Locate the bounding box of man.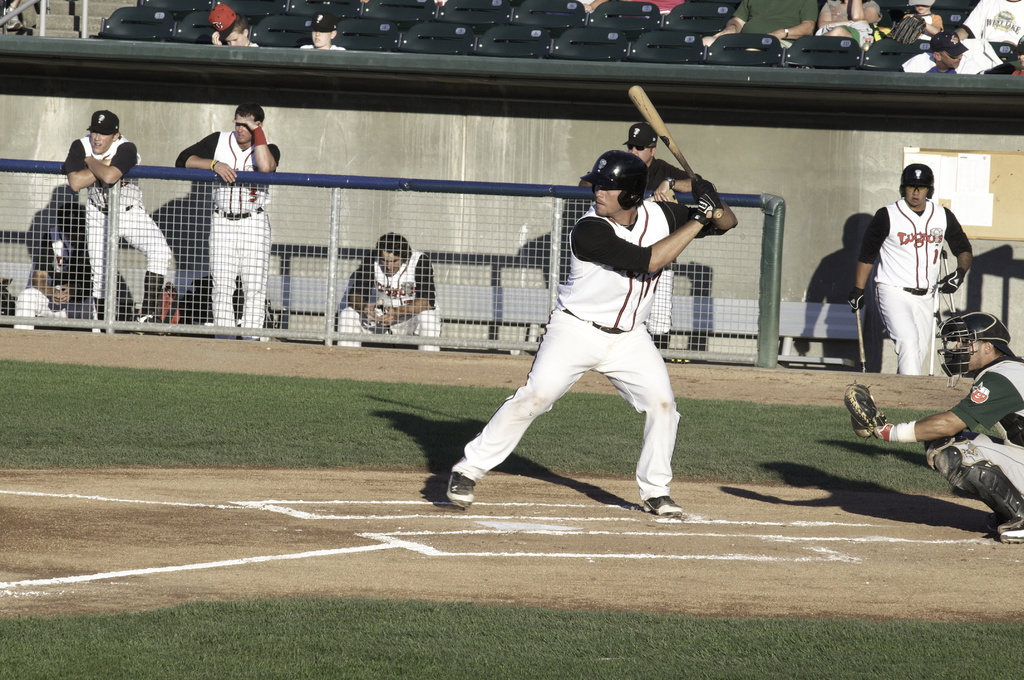
Bounding box: (x1=706, y1=0, x2=820, y2=45).
